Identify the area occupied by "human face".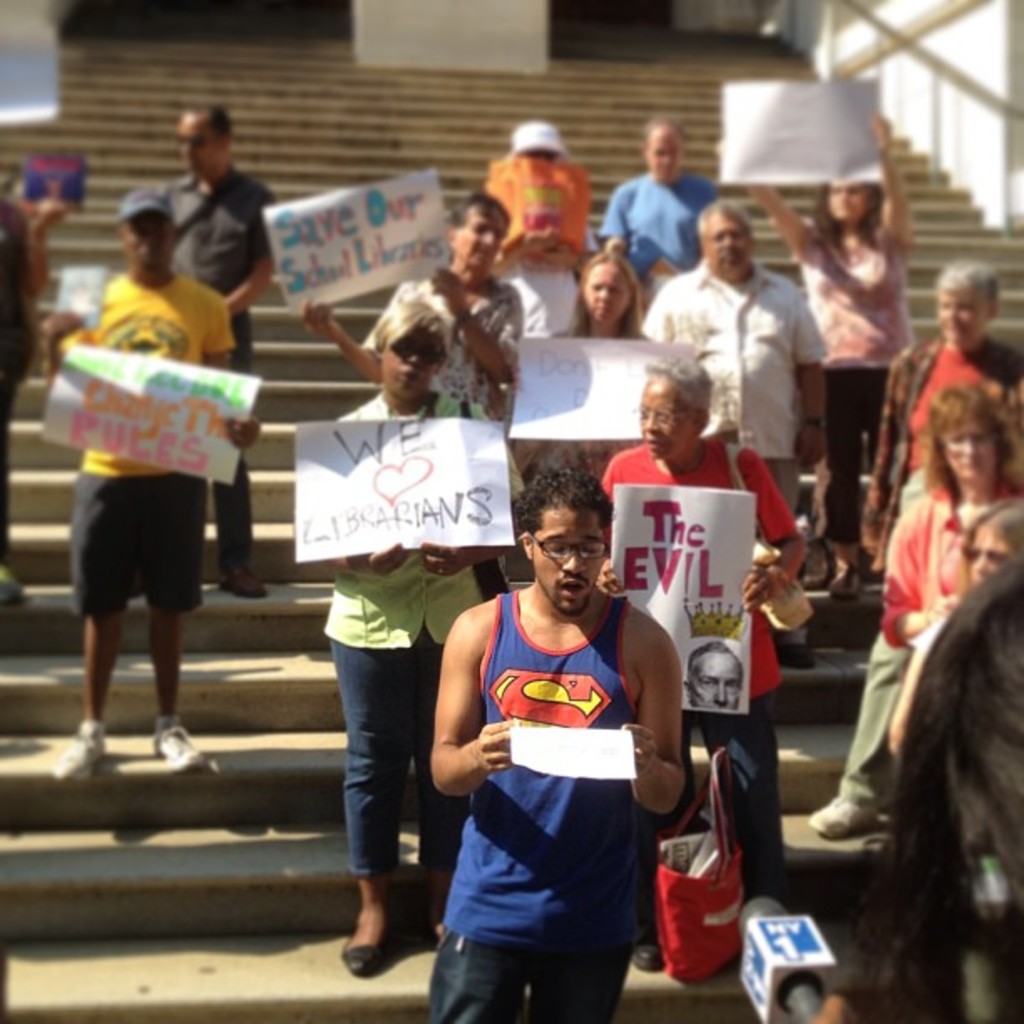
Area: Rect(457, 206, 515, 271).
